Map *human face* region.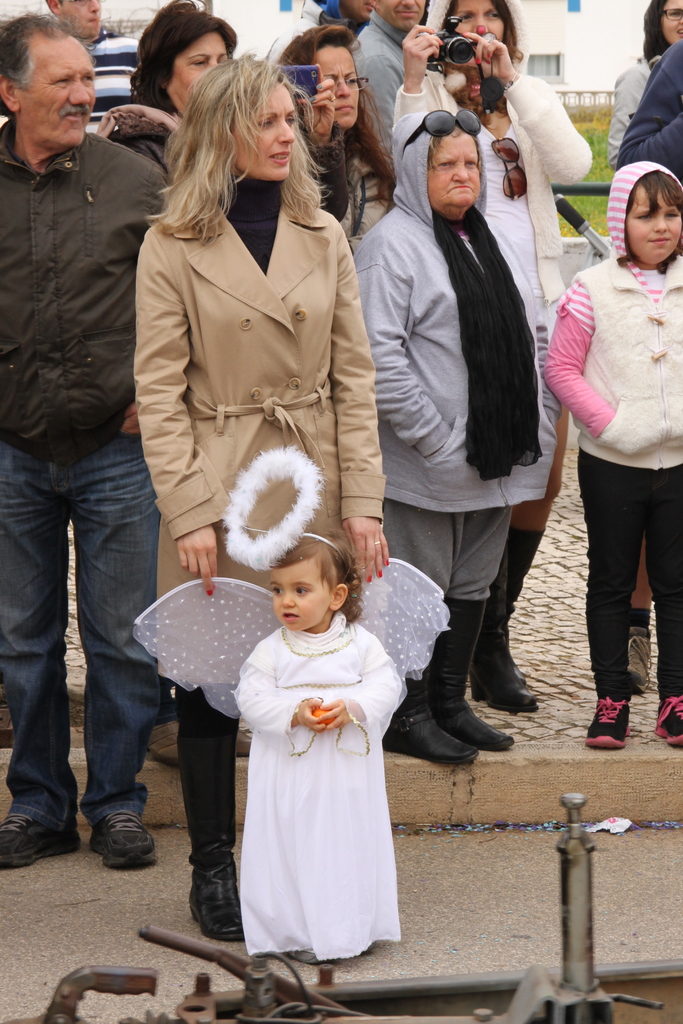
Mapped to (315, 35, 365, 125).
